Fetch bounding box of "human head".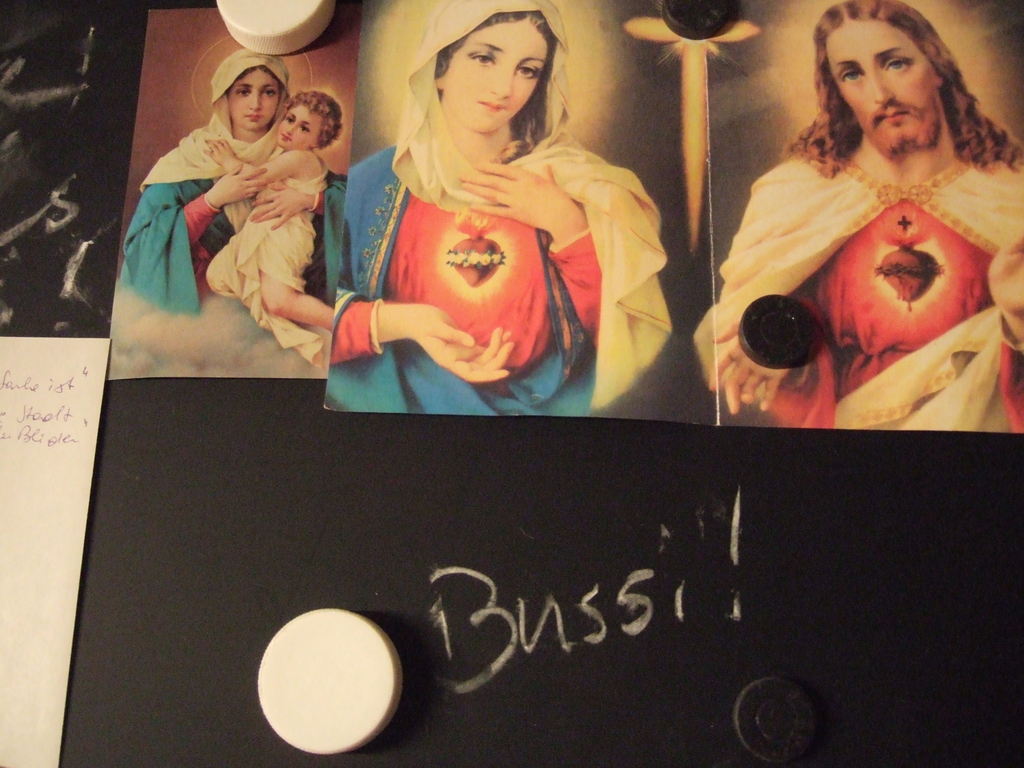
Bbox: locate(399, 14, 600, 140).
